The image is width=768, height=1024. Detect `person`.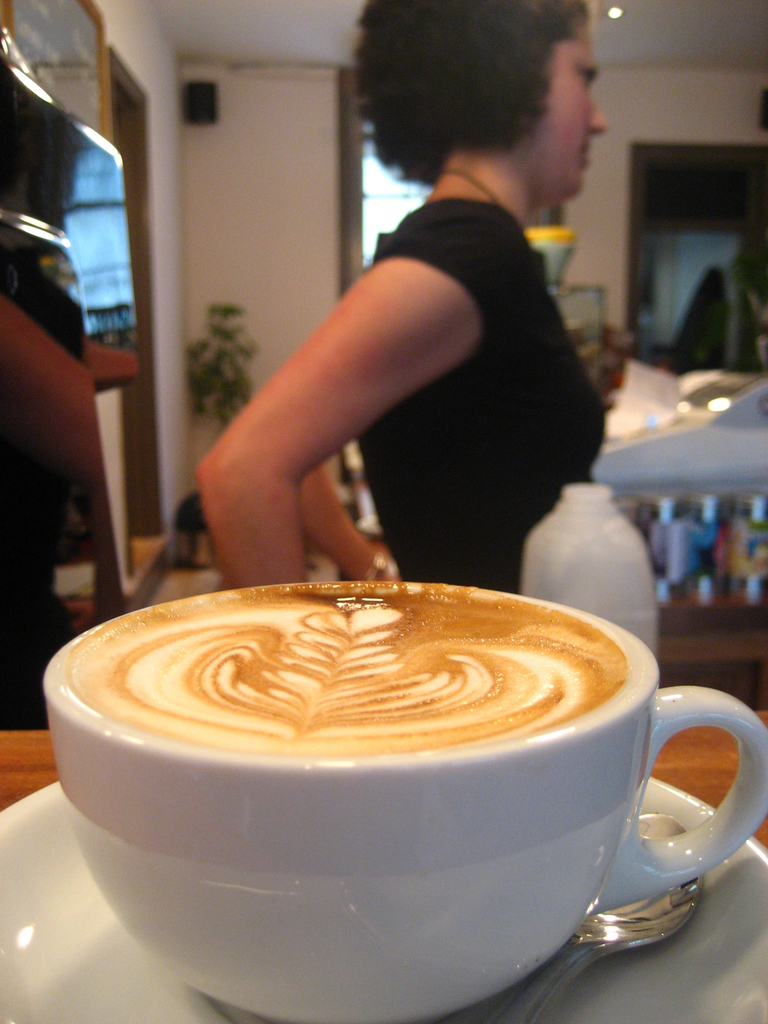
Detection: pyautogui.locateOnScreen(163, 44, 662, 607).
